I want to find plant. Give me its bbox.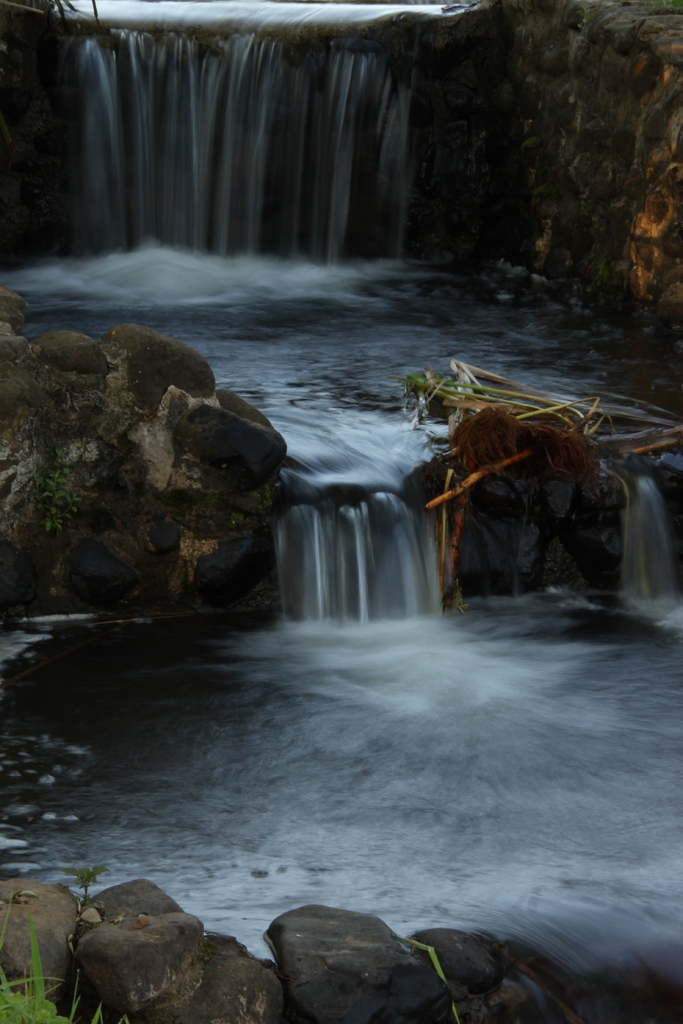
x1=0 y1=929 x2=108 y2=1023.
